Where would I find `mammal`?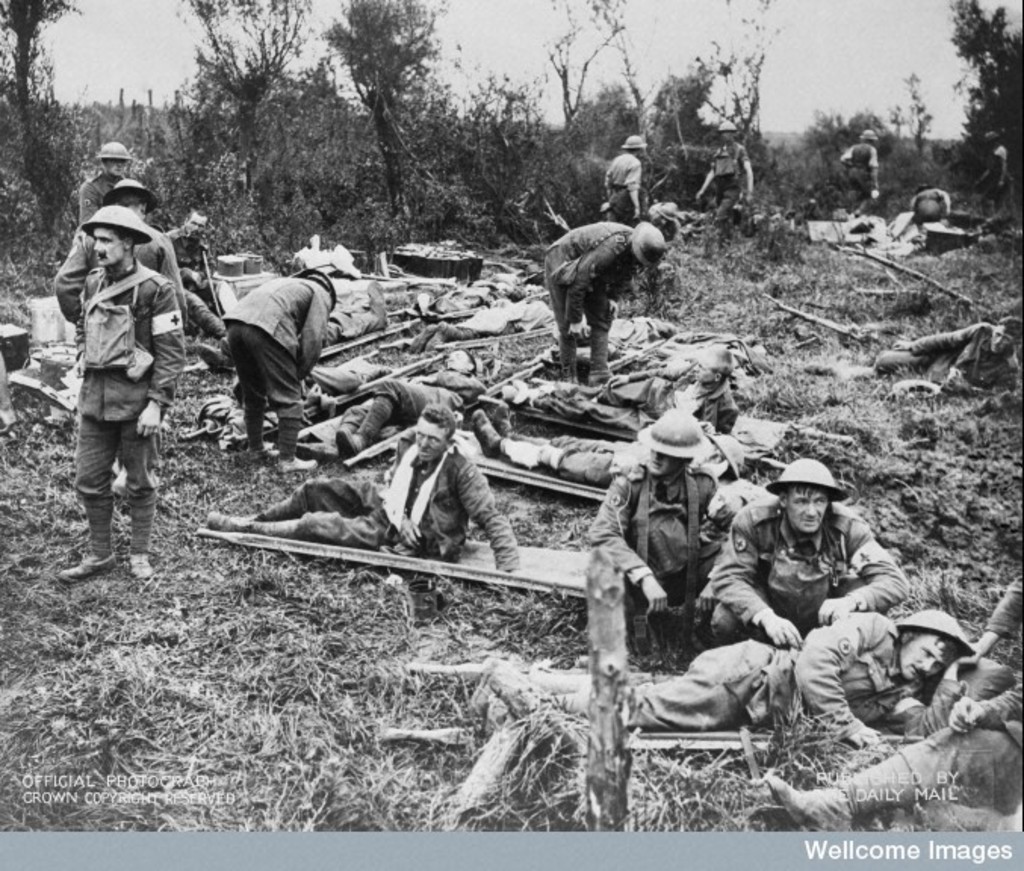
At [x1=77, y1=138, x2=133, y2=227].
